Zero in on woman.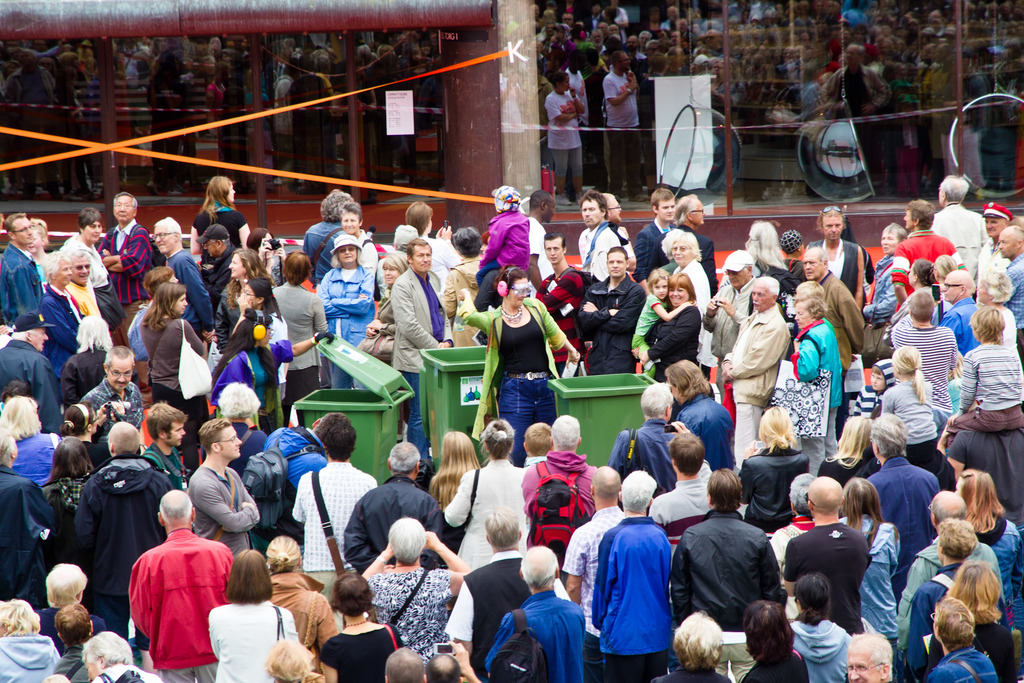
Zeroed in: box=[948, 468, 1023, 658].
